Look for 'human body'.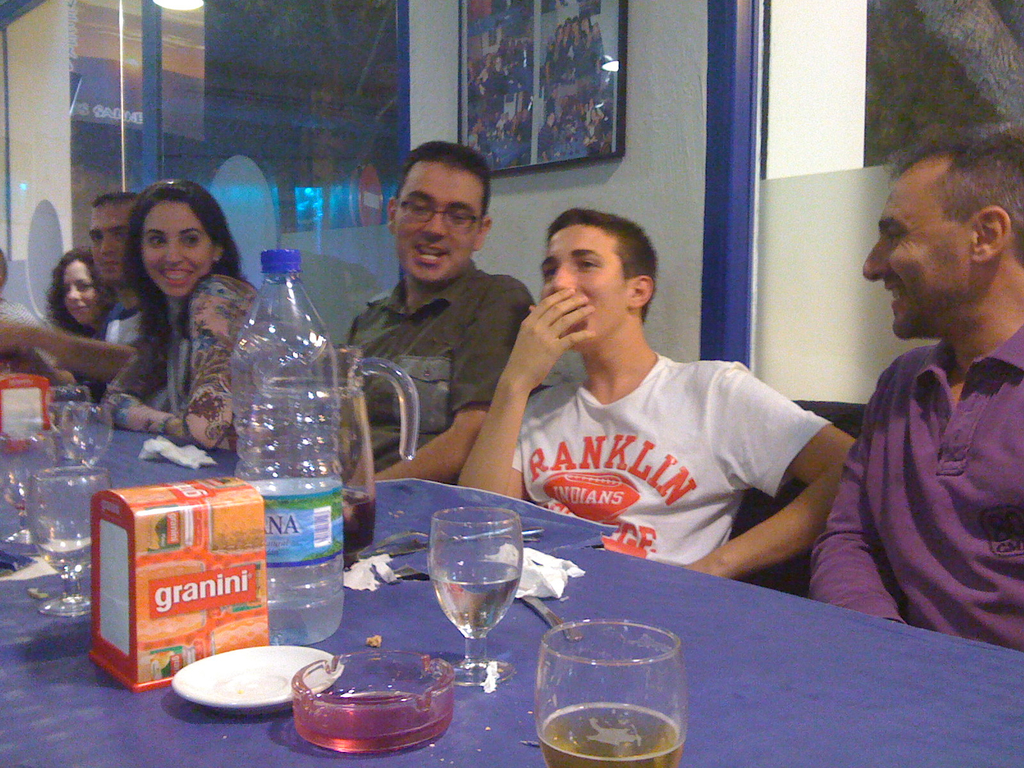
Found: [112,172,266,467].
